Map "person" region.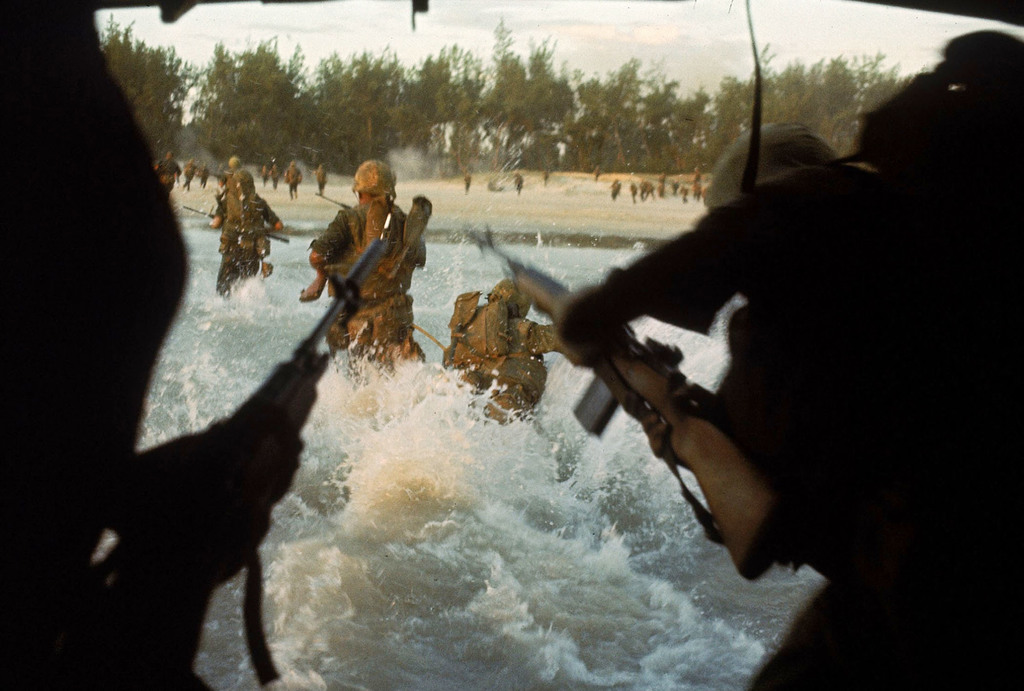
Mapped to bbox=(835, 16, 1023, 364).
